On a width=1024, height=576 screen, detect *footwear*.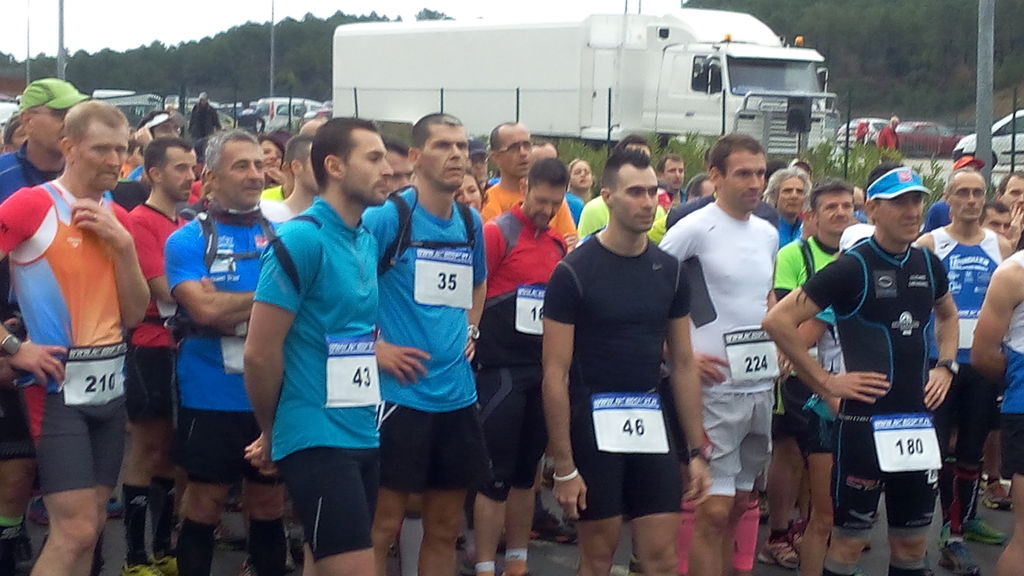
rect(980, 480, 1016, 510).
